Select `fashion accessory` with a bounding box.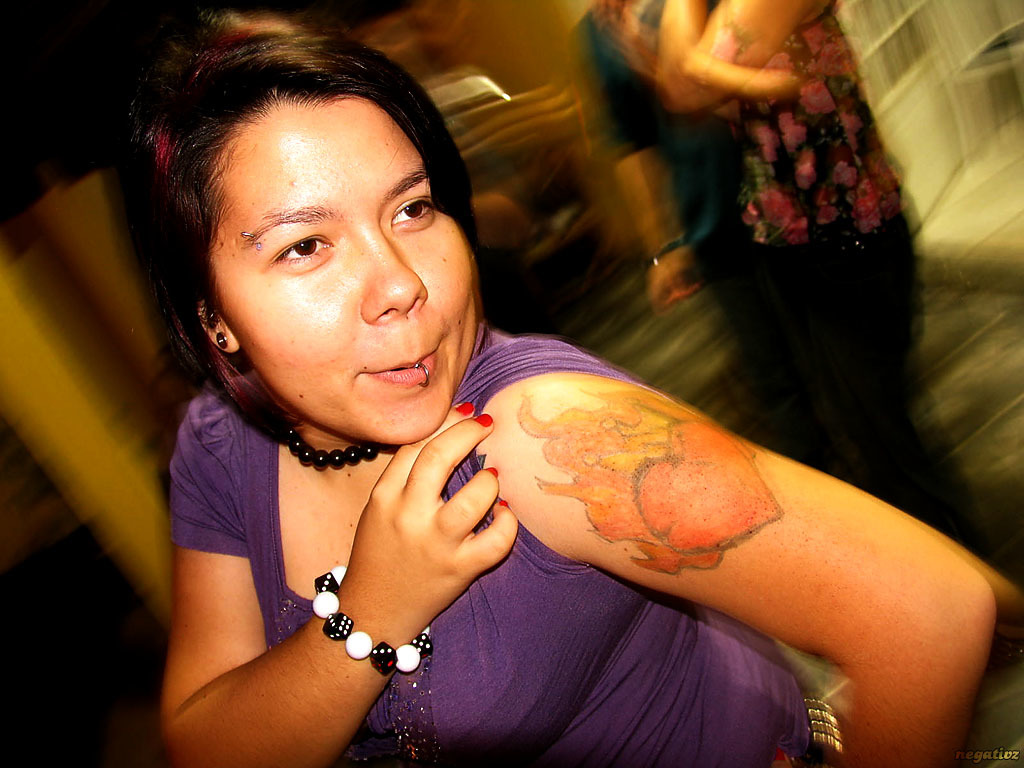
region(643, 234, 689, 266).
